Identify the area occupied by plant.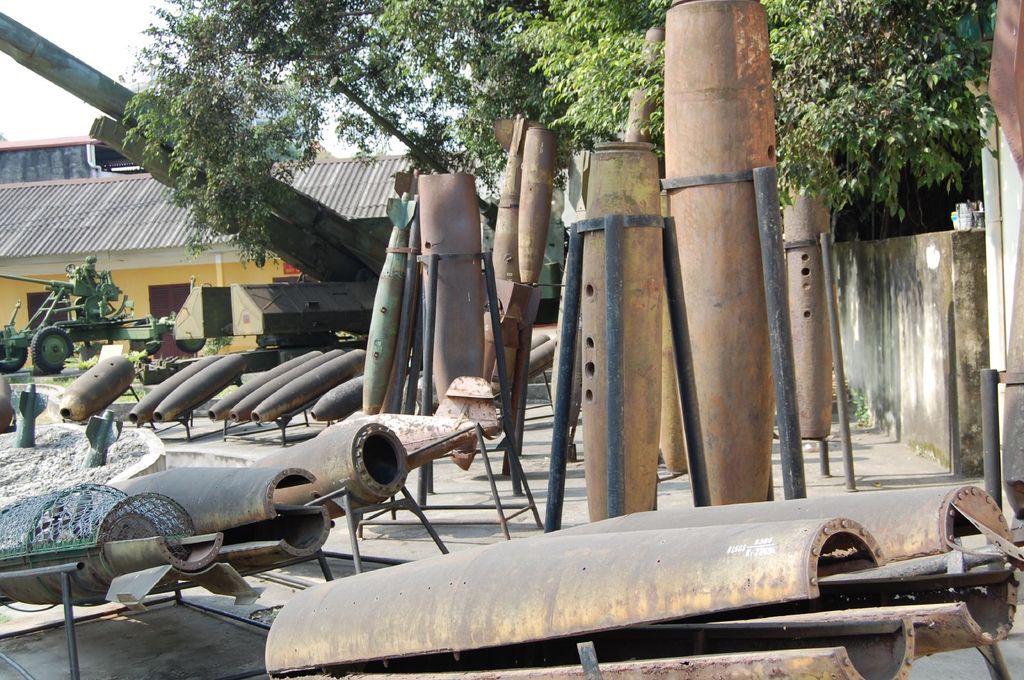
Area: 34, 352, 165, 408.
